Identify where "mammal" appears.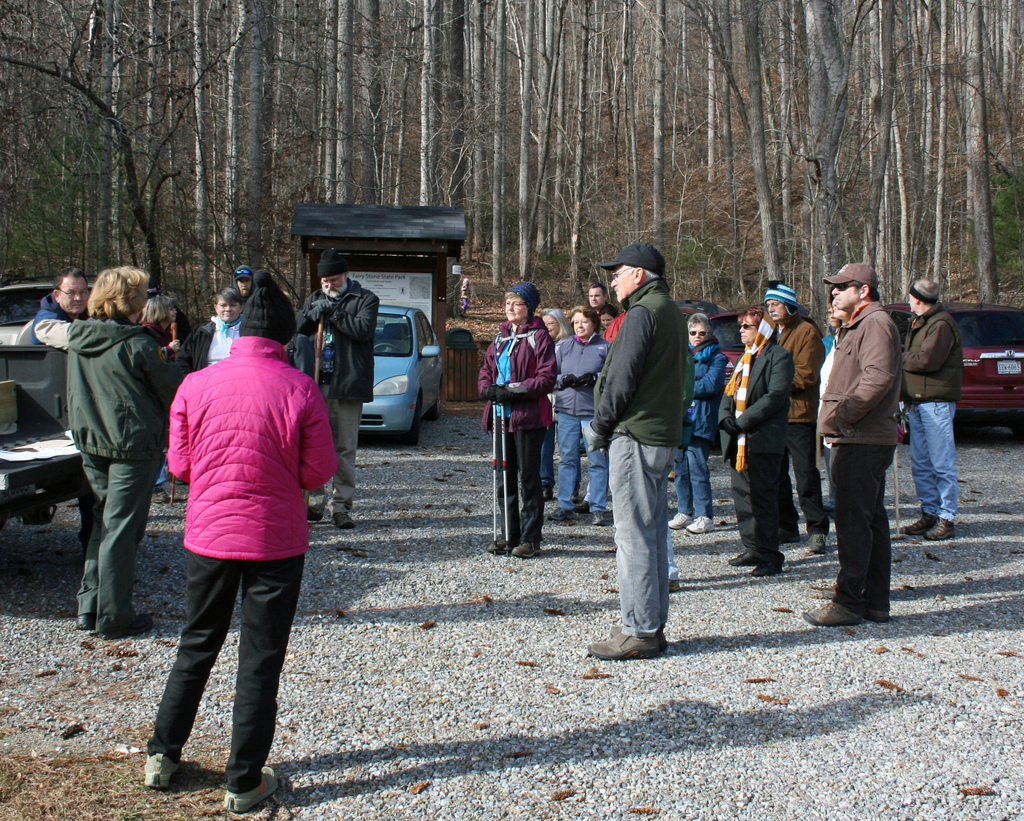
Appears at [571,312,630,514].
